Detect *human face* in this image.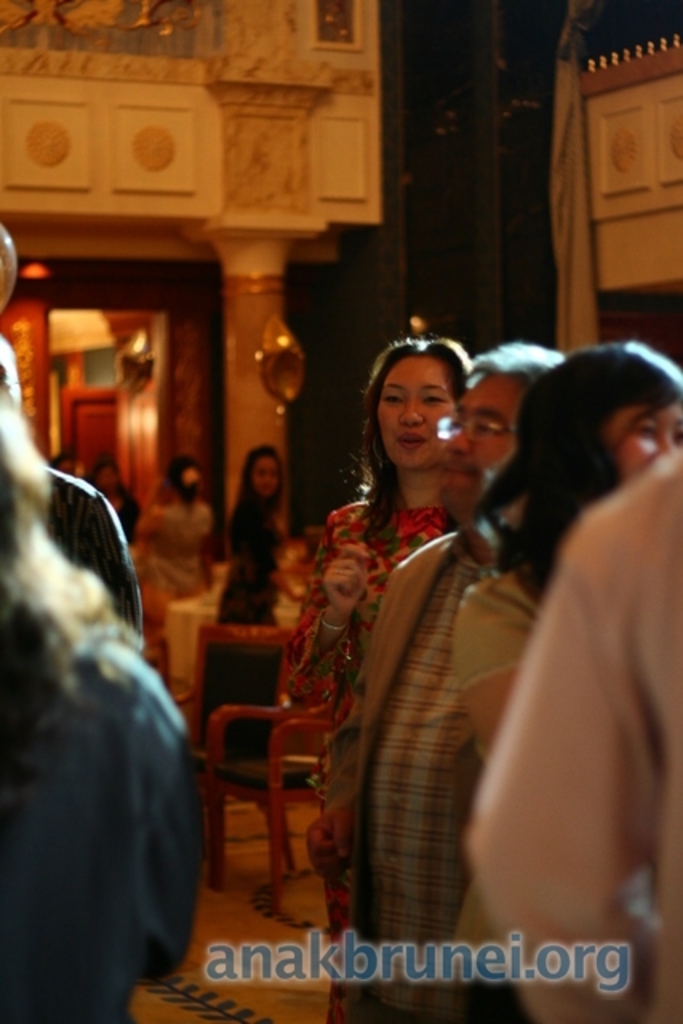
Detection: [597, 408, 681, 477].
